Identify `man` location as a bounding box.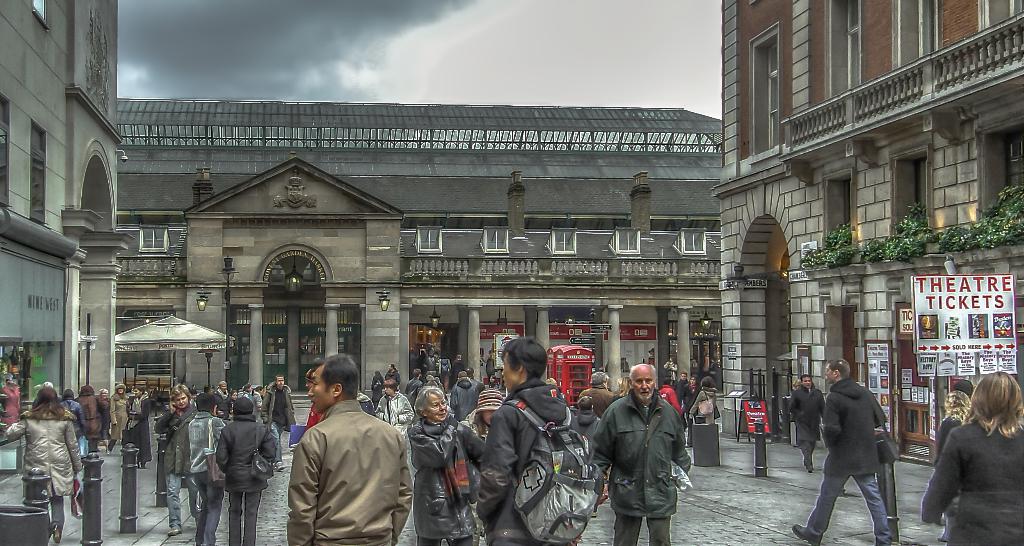
locate(383, 364, 401, 391).
